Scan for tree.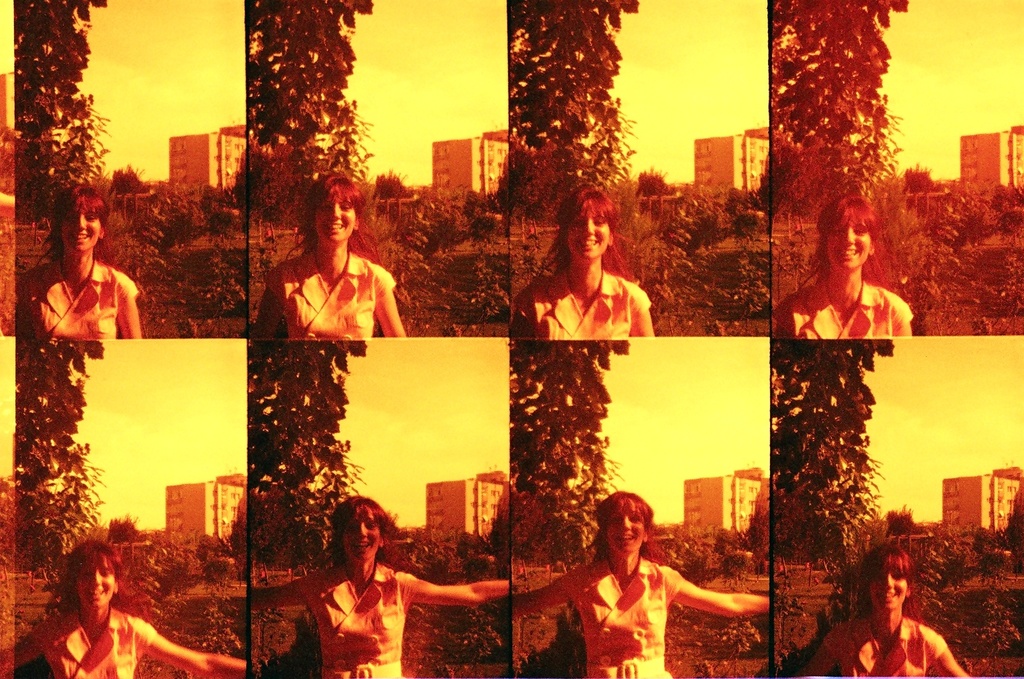
Scan result: bbox(774, 344, 897, 558).
